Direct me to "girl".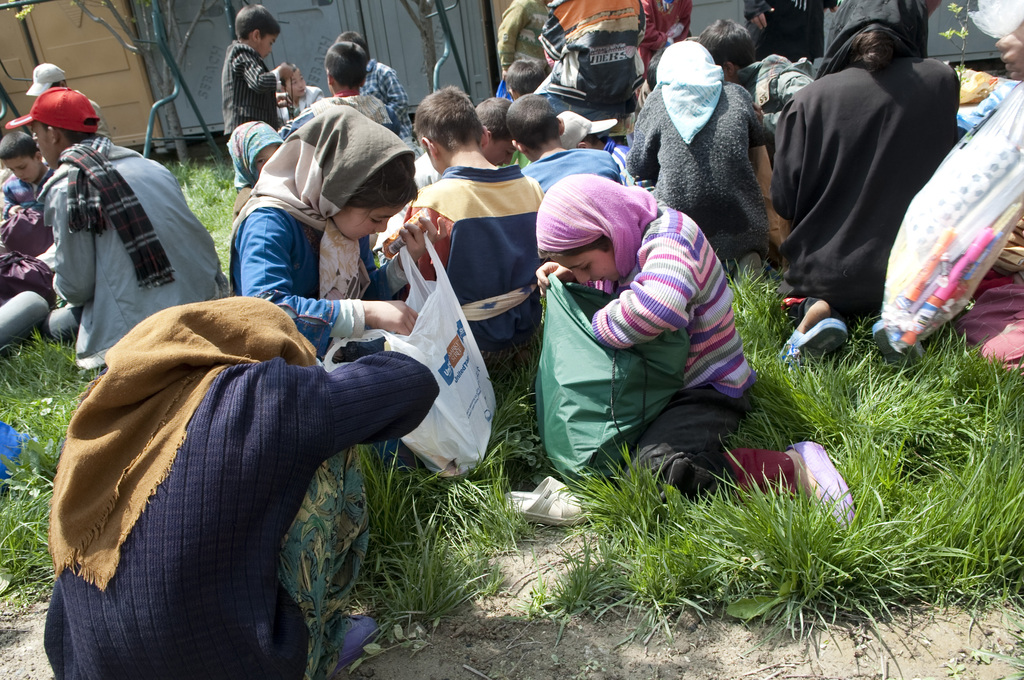
Direction: (left=548, top=168, right=777, bottom=562).
